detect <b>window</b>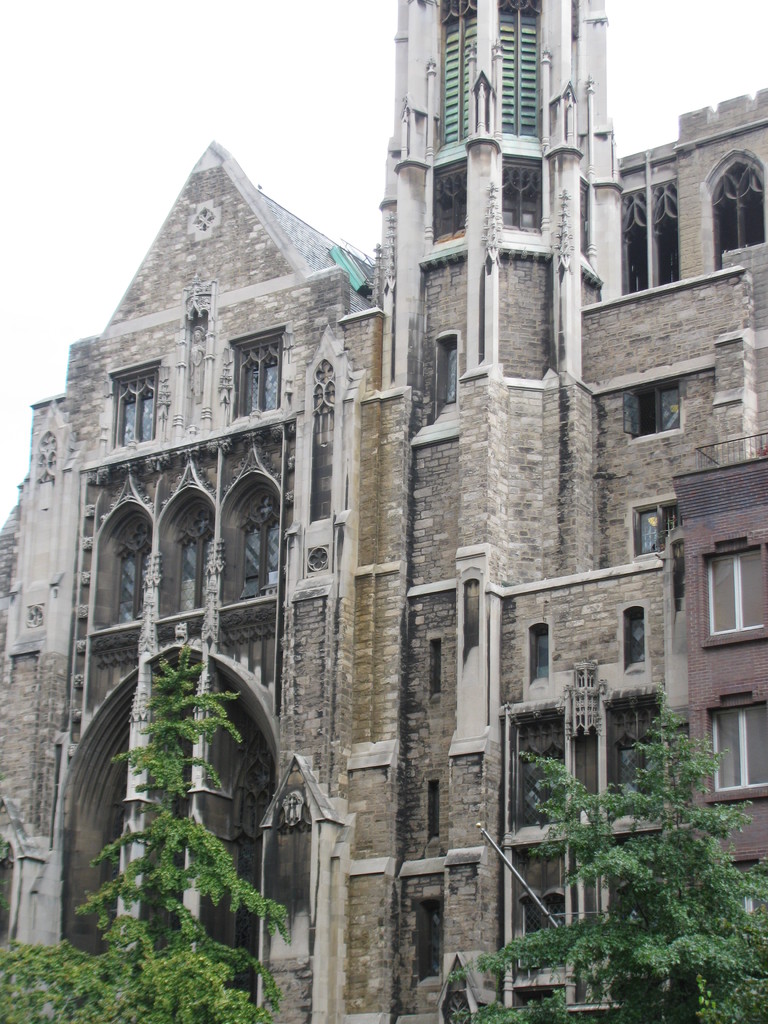
select_region(683, 535, 767, 640)
